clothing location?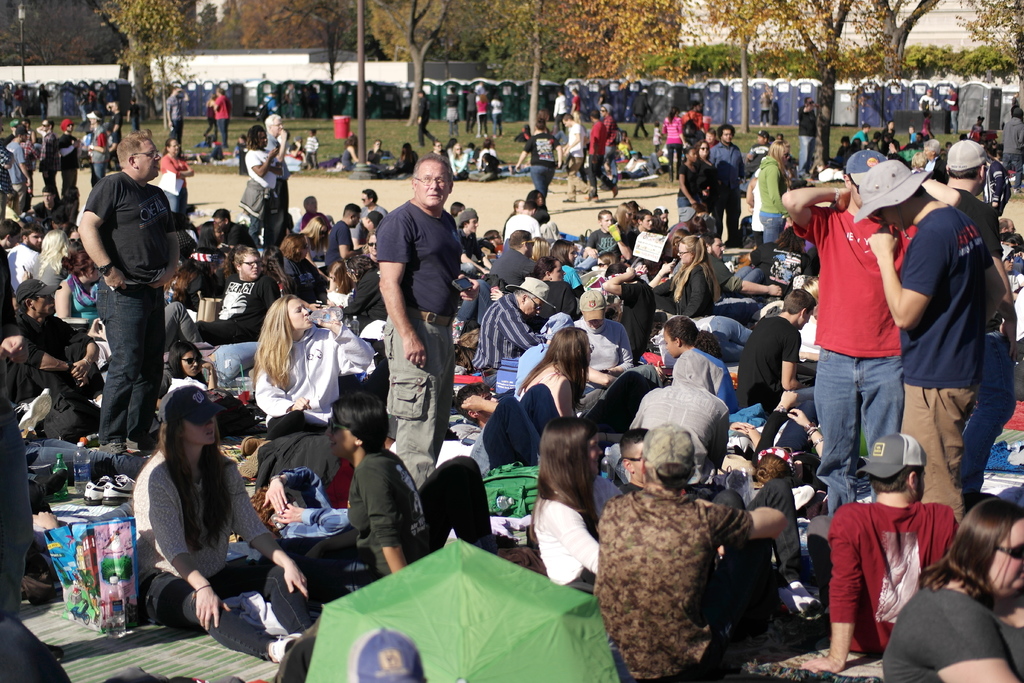
l=127, t=441, r=314, b=652
